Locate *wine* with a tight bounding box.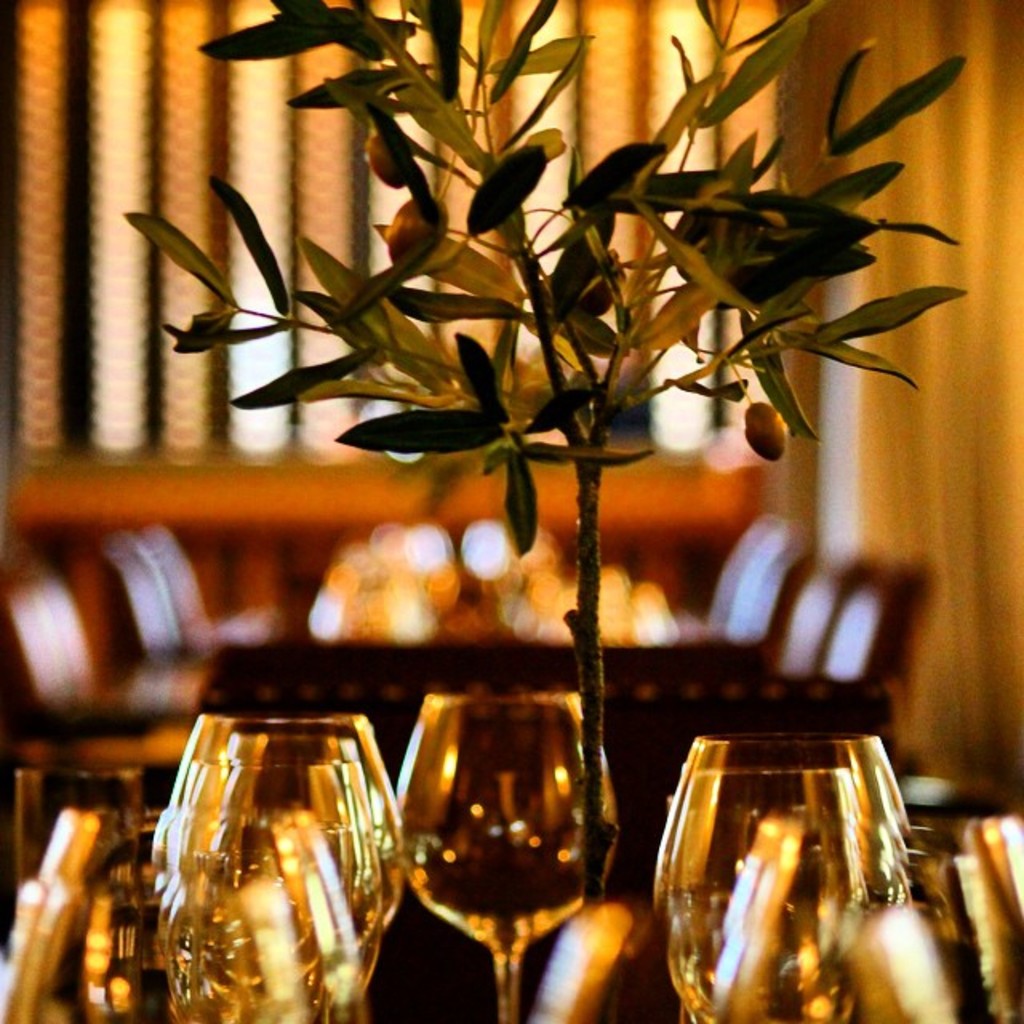
x1=656 y1=891 x2=861 y2=1022.
